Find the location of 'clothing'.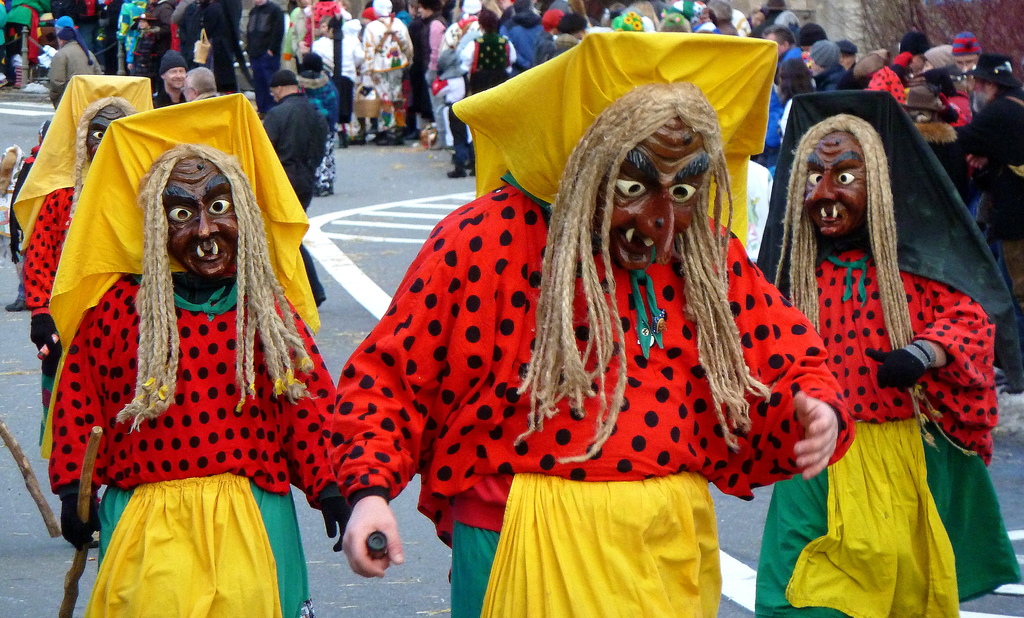
Location: <bbox>245, 2, 289, 90</bbox>.
